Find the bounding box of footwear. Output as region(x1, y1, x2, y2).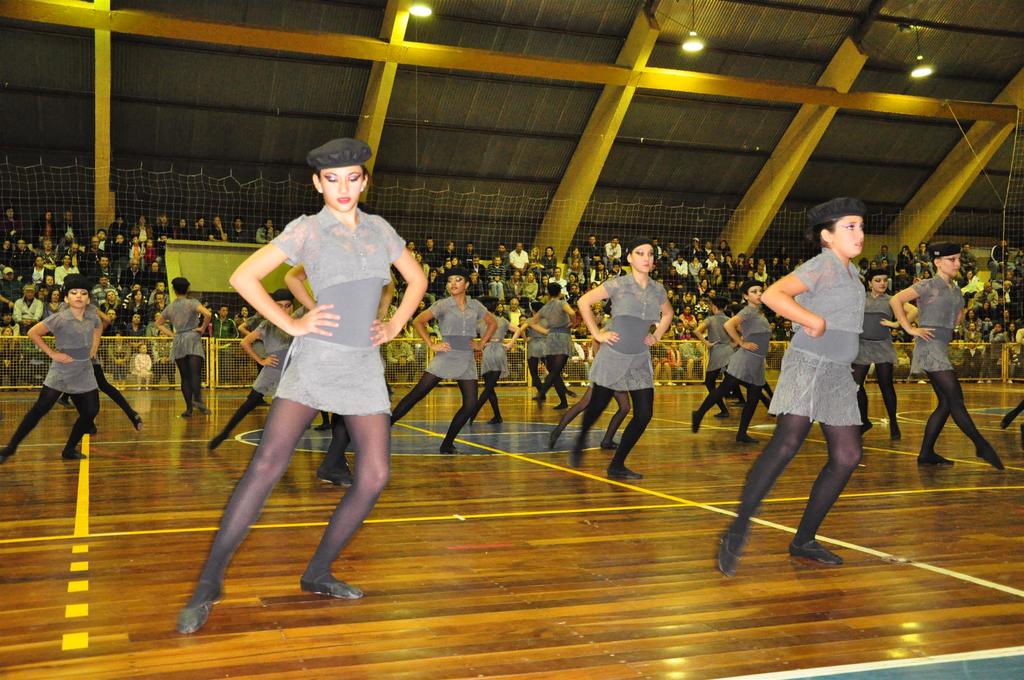
region(61, 446, 88, 460).
